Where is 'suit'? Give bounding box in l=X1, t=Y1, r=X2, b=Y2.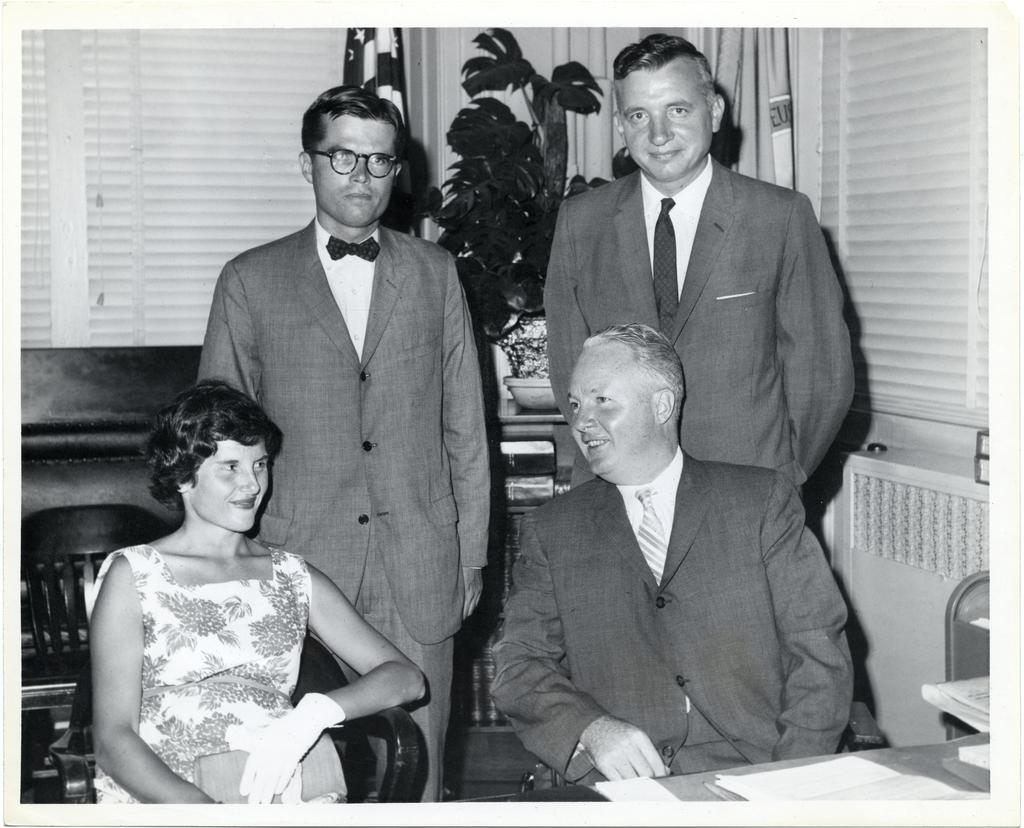
l=486, t=286, r=844, b=788.
